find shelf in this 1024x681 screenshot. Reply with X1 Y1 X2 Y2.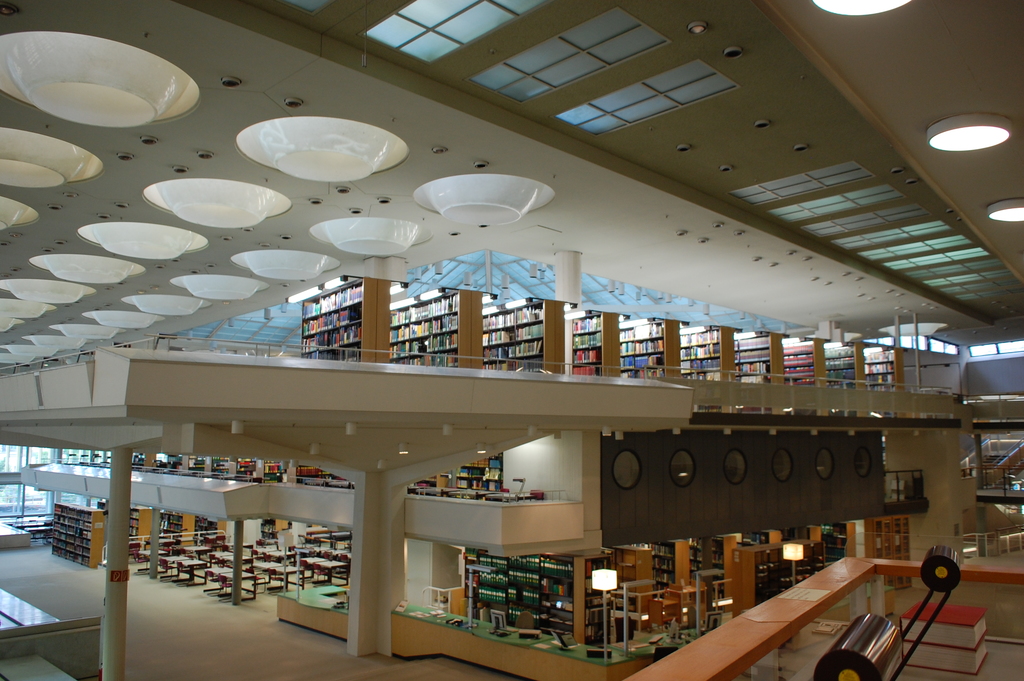
862 344 906 393.
